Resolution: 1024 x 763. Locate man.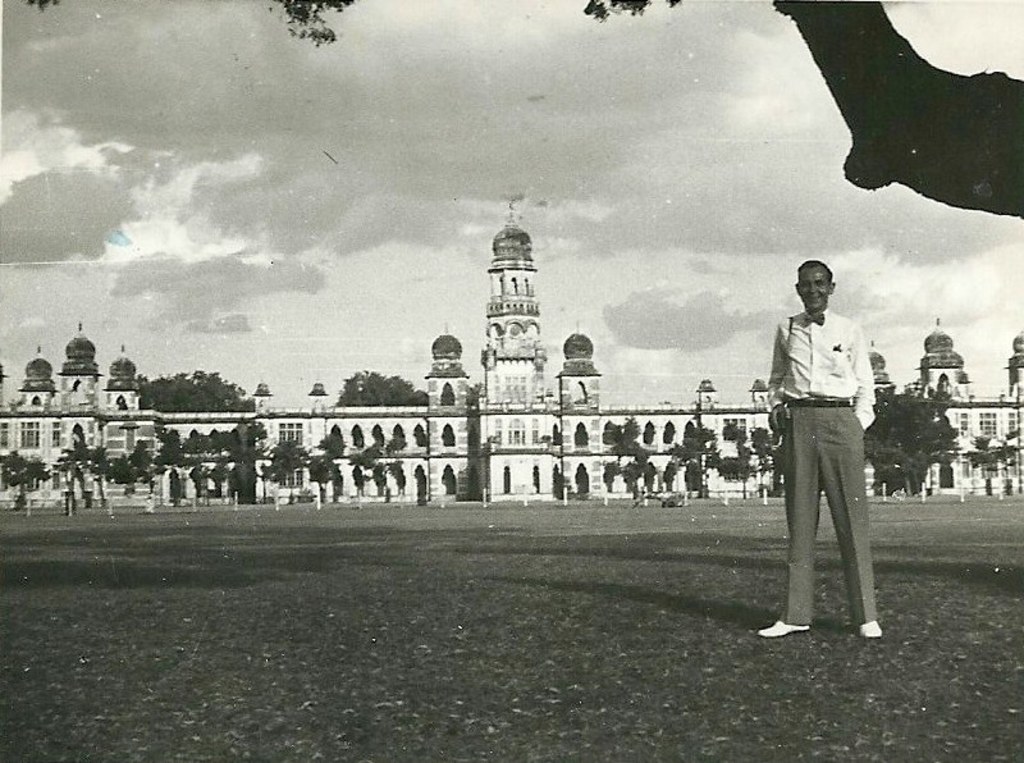
{"x1": 756, "y1": 247, "x2": 899, "y2": 644}.
